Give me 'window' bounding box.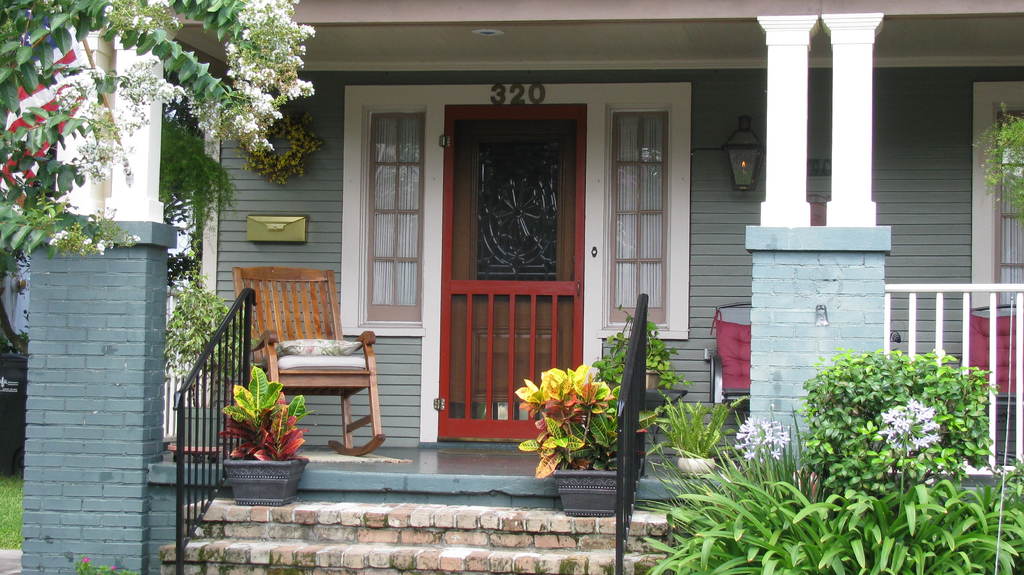
box=[972, 79, 1023, 315].
